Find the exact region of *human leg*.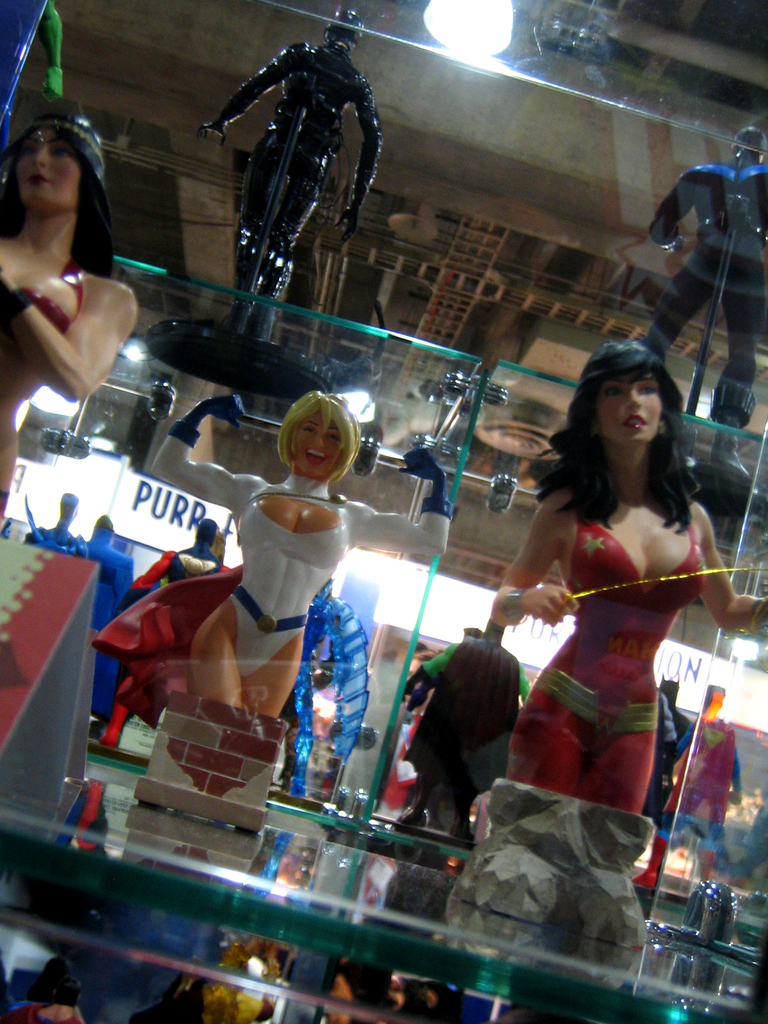
Exact region: bbox=(191, 605, 303, 712).
